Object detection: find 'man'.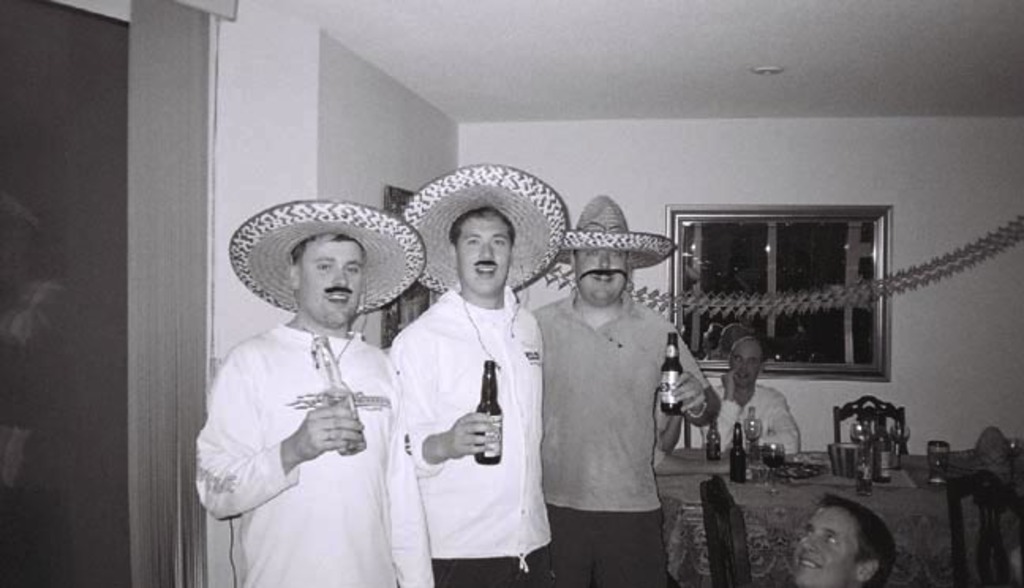
<region>784, 492, 896, 586</region>.
